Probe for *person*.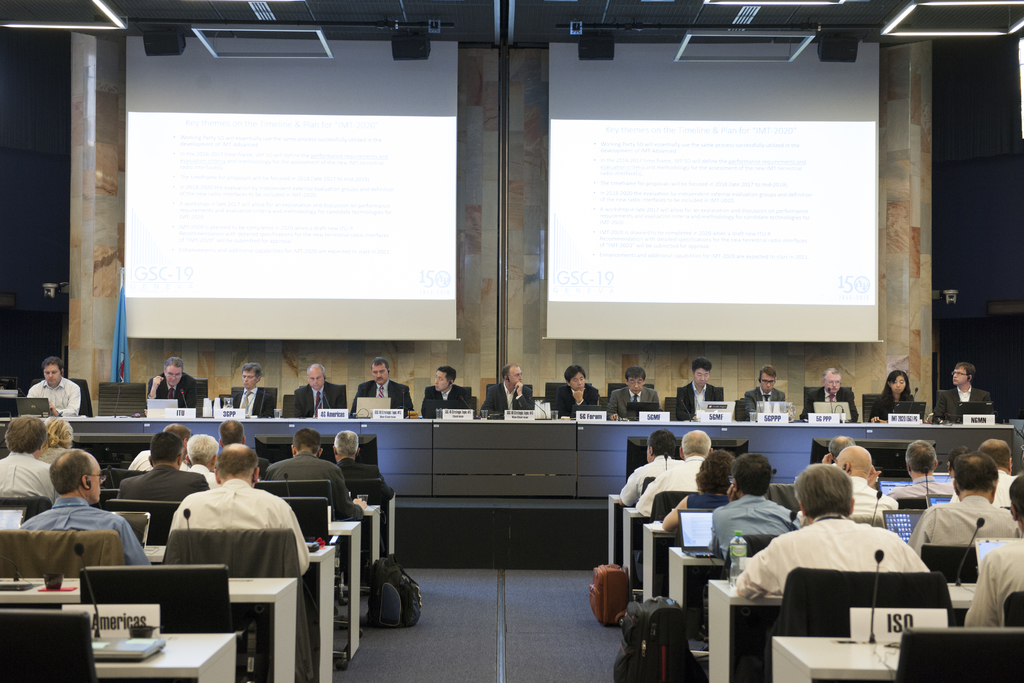
Probe result: {"x1": 737, "y1": 368, "x2": 784, "y2": 420}.
